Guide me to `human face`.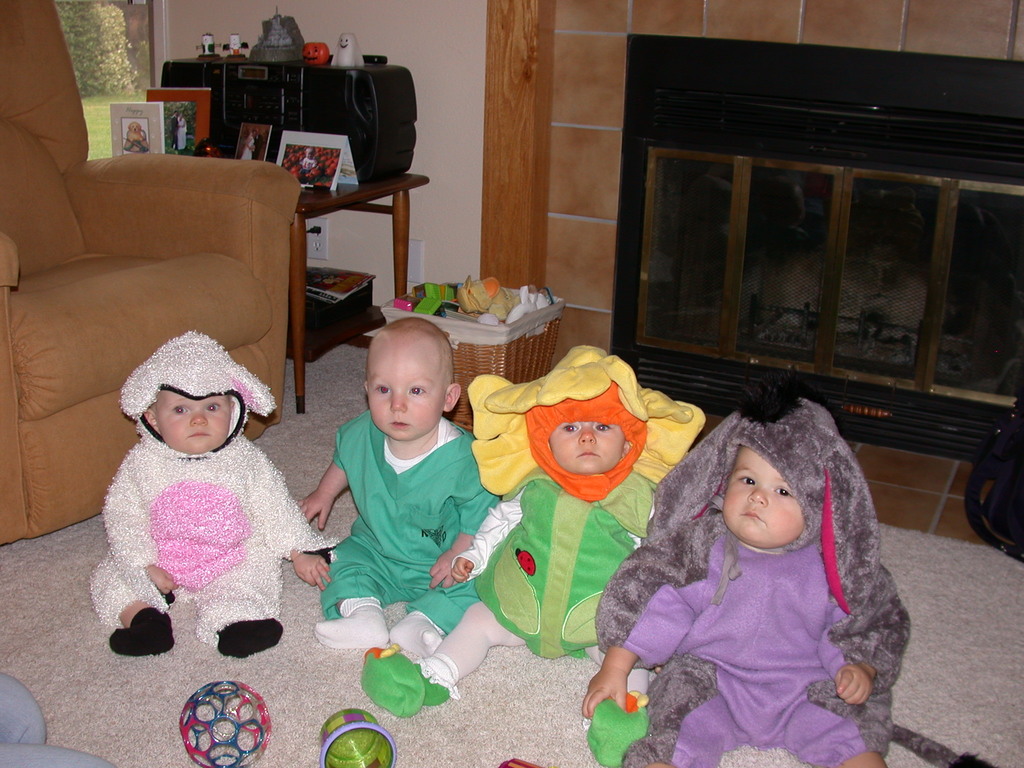
Guidance: bbox=(721, 448, 808, 546).
